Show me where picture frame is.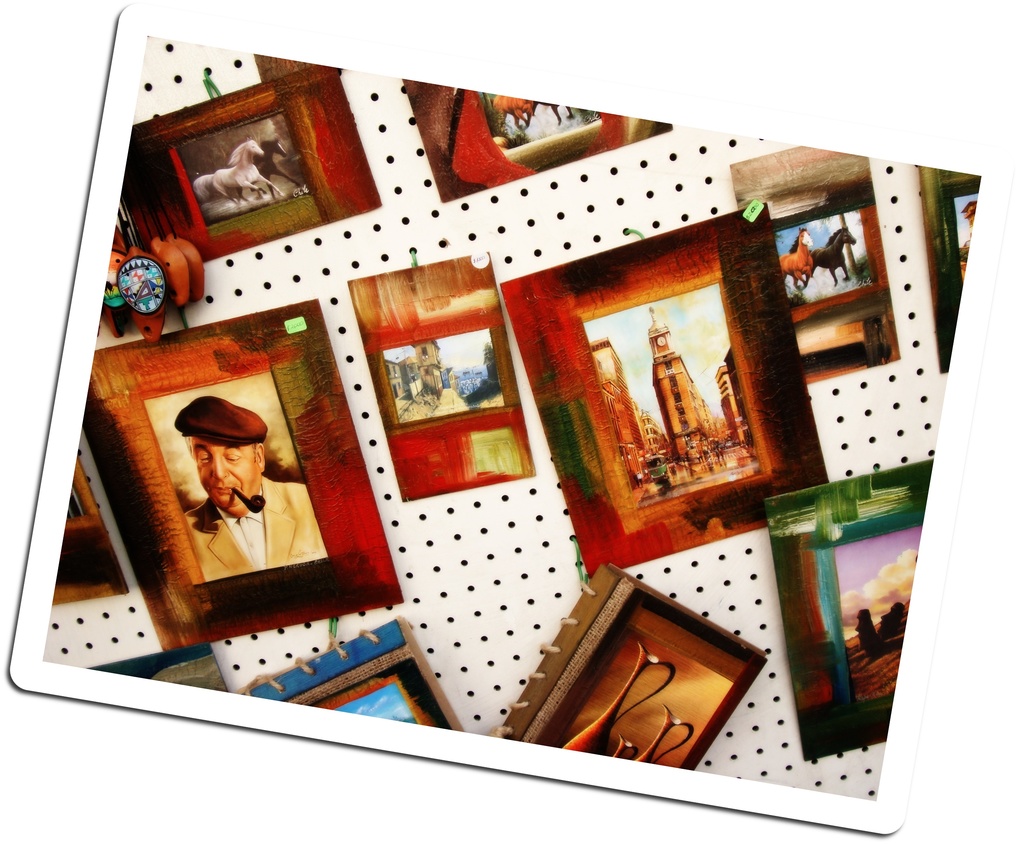
picture frame is at <box>762,461,933,761</box>.
